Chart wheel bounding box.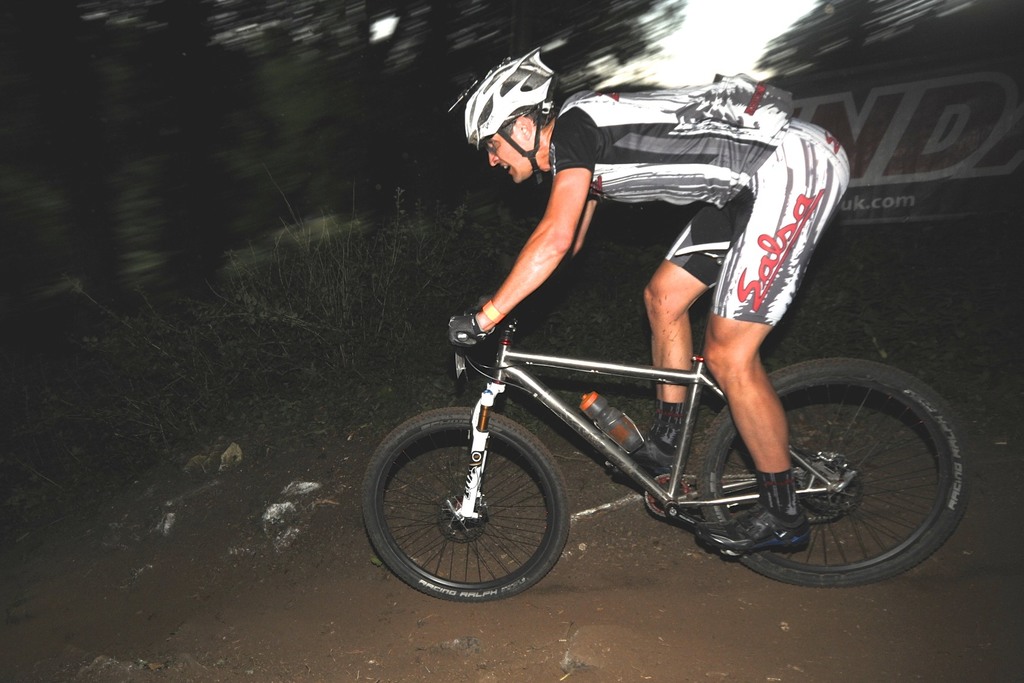
Charted: <bbox>693, 358, 973, 588</bbox>.
